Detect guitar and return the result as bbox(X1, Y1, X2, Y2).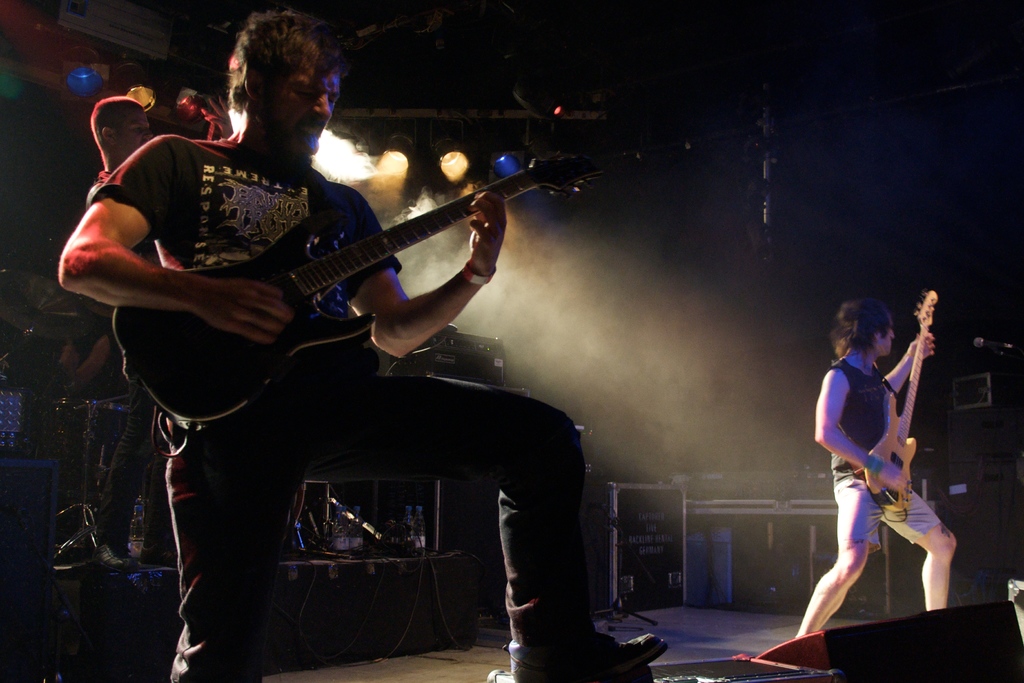
bbox(864, 285, 940, 522).
